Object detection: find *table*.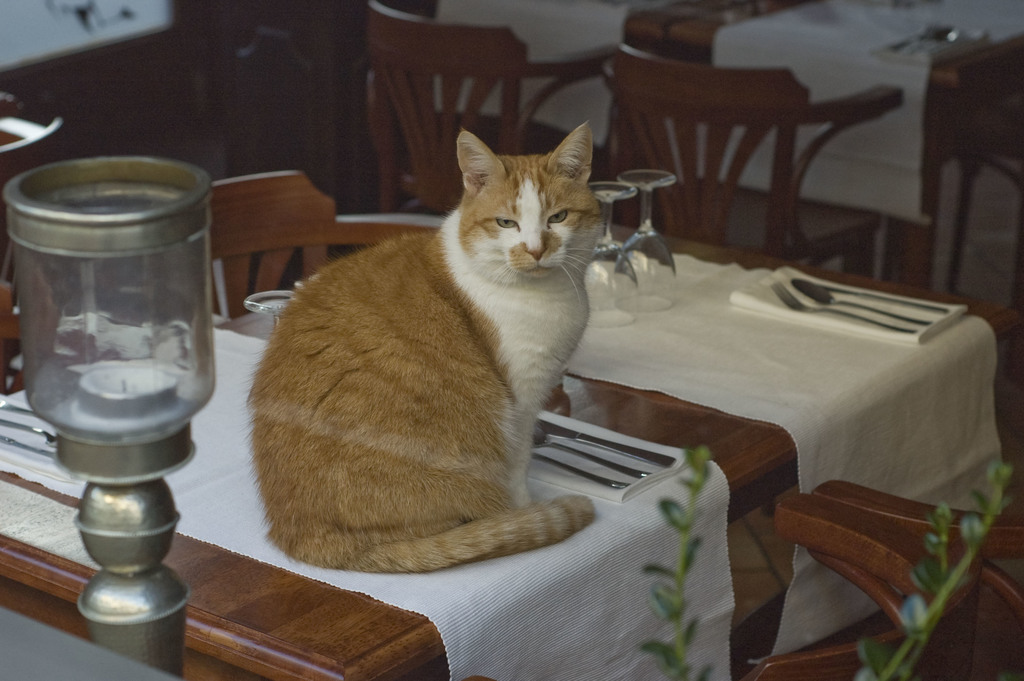
(423,0,1023,285).
